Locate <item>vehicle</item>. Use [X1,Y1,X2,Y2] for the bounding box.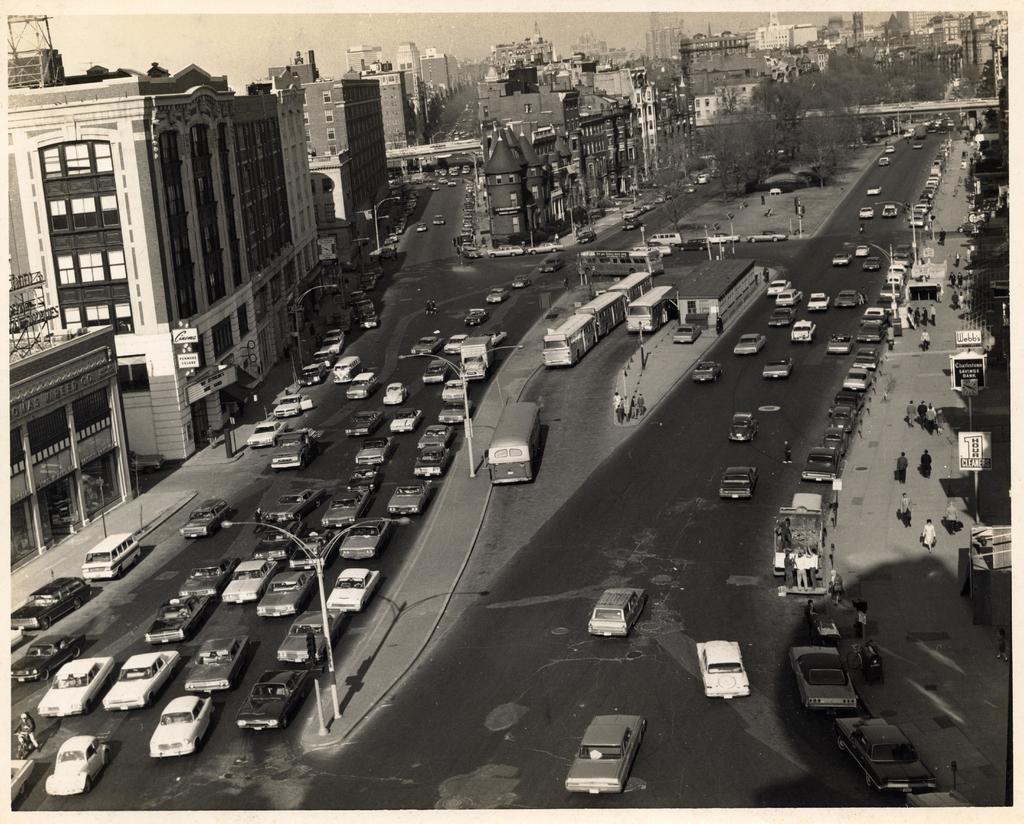
[349,467,371,487].
